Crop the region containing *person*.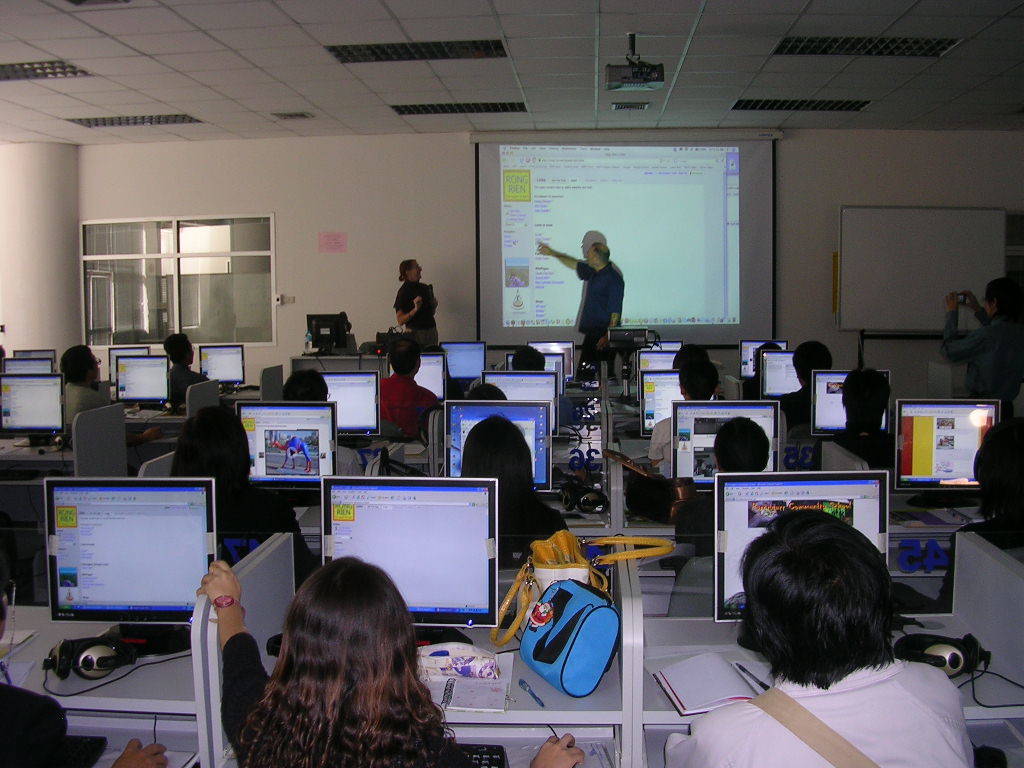
Crop region: box=[394, 259, 440, 357].
